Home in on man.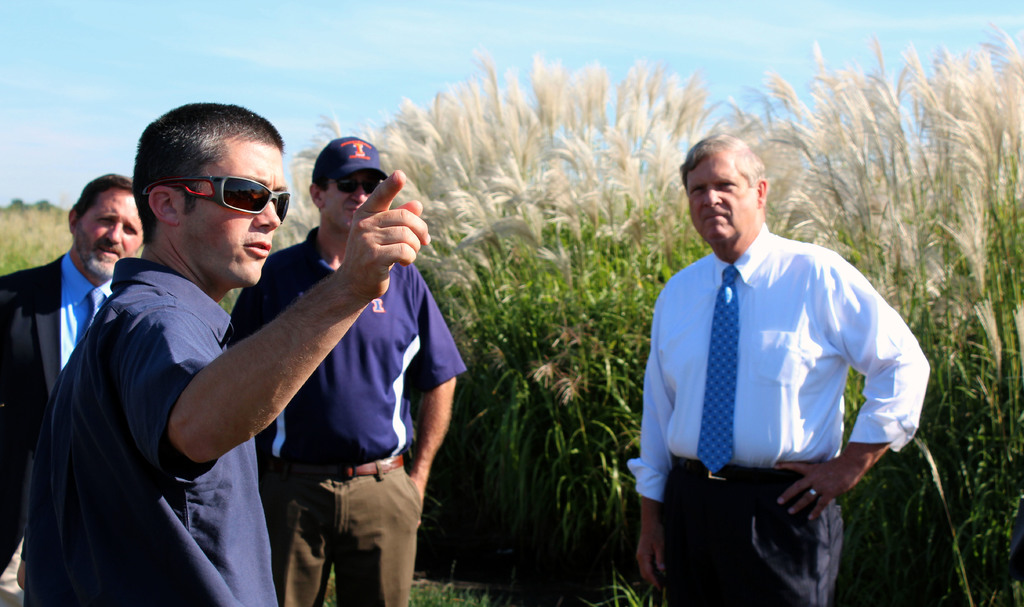
Homed in at x1=224 y1=133 x2=466 y2=606.
